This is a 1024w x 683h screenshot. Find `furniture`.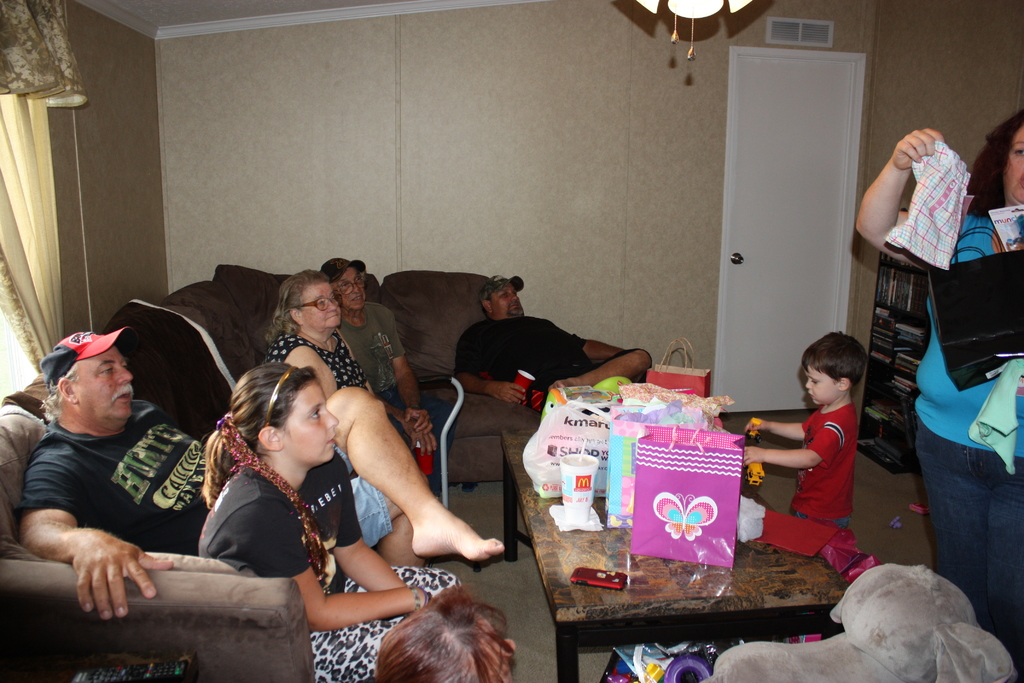
Bounding box: {"left": 854, "top": 251, "right": 916, "bottom": 472}.
